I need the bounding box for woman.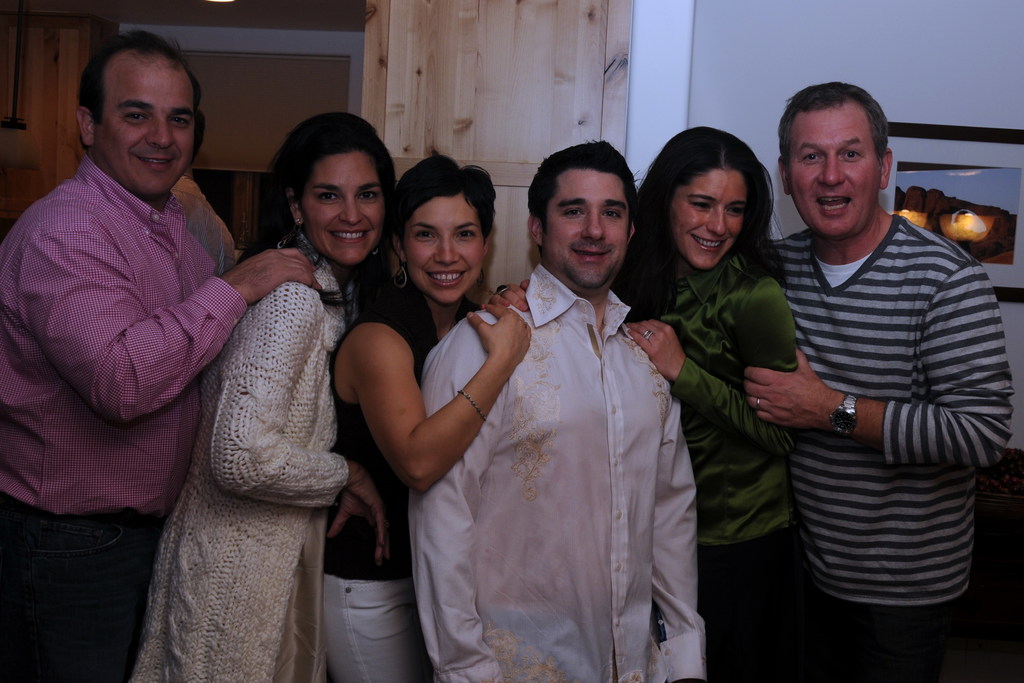
Here it is: l=328, t=148, r=530, b=682.
